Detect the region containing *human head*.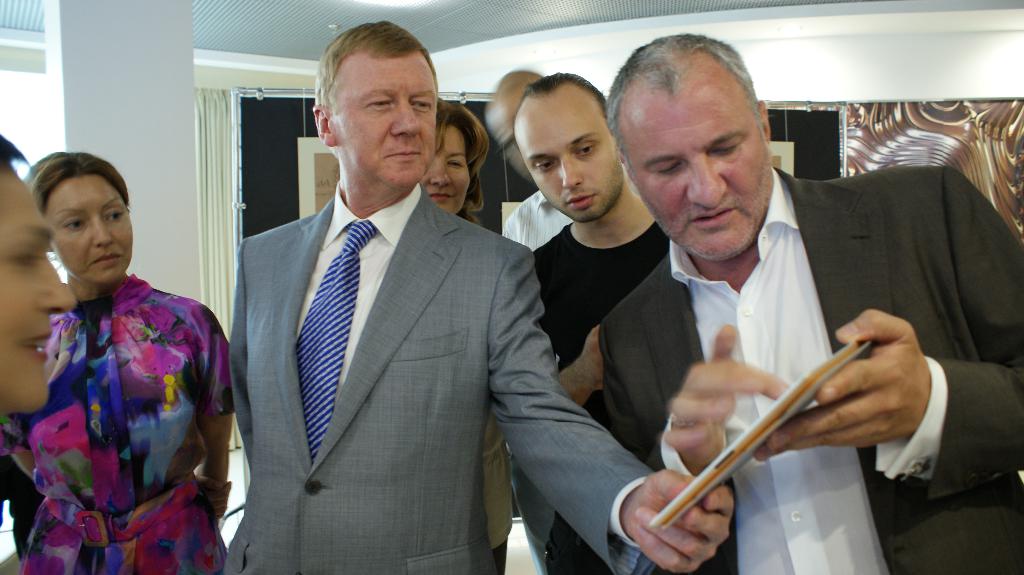
bbox(609, 33, 769, 260).
